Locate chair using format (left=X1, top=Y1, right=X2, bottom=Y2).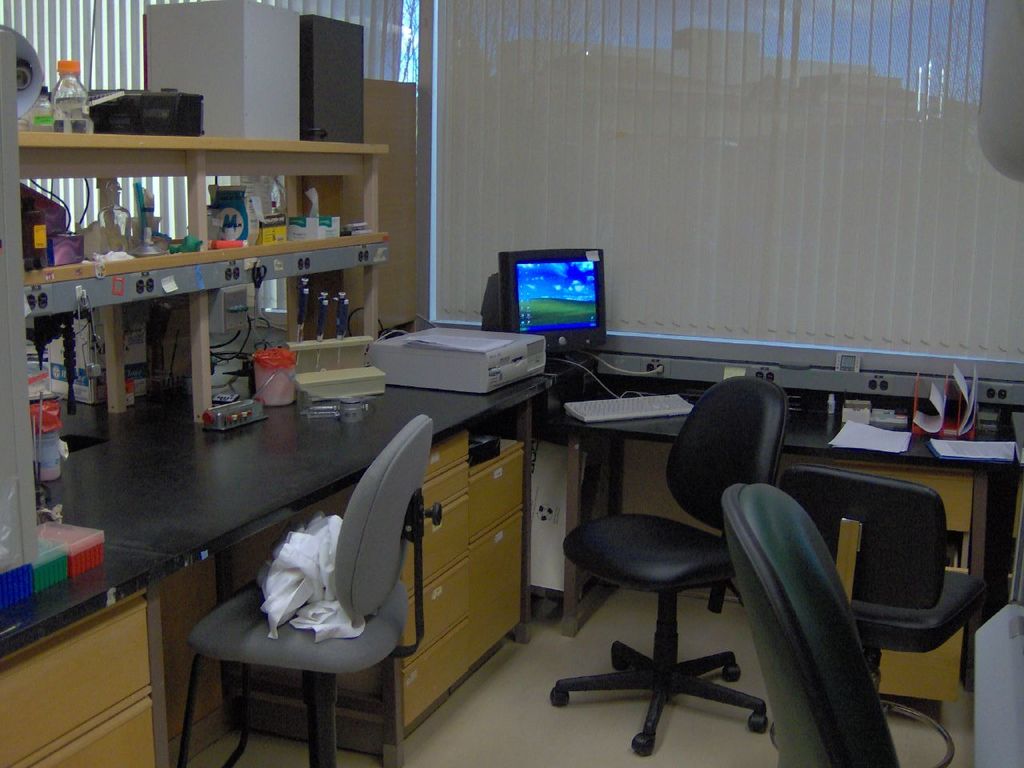
(left=730, top=482, right=994, bottom=767).
